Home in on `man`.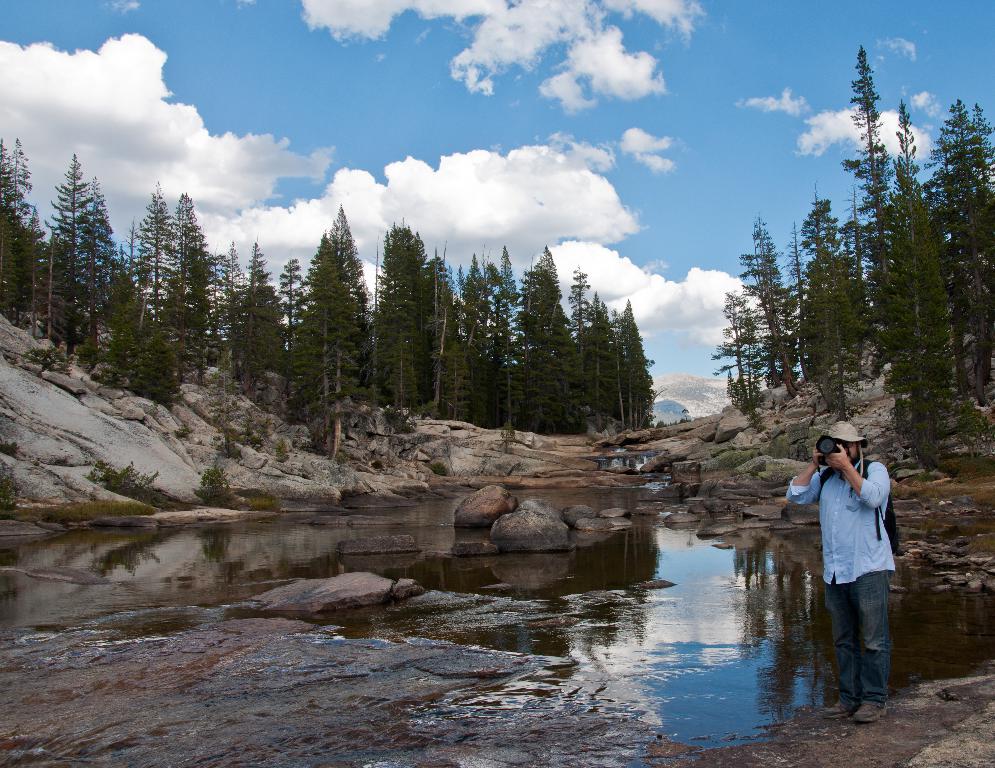
Homed in at Rect(780, 419, 894, 726).
